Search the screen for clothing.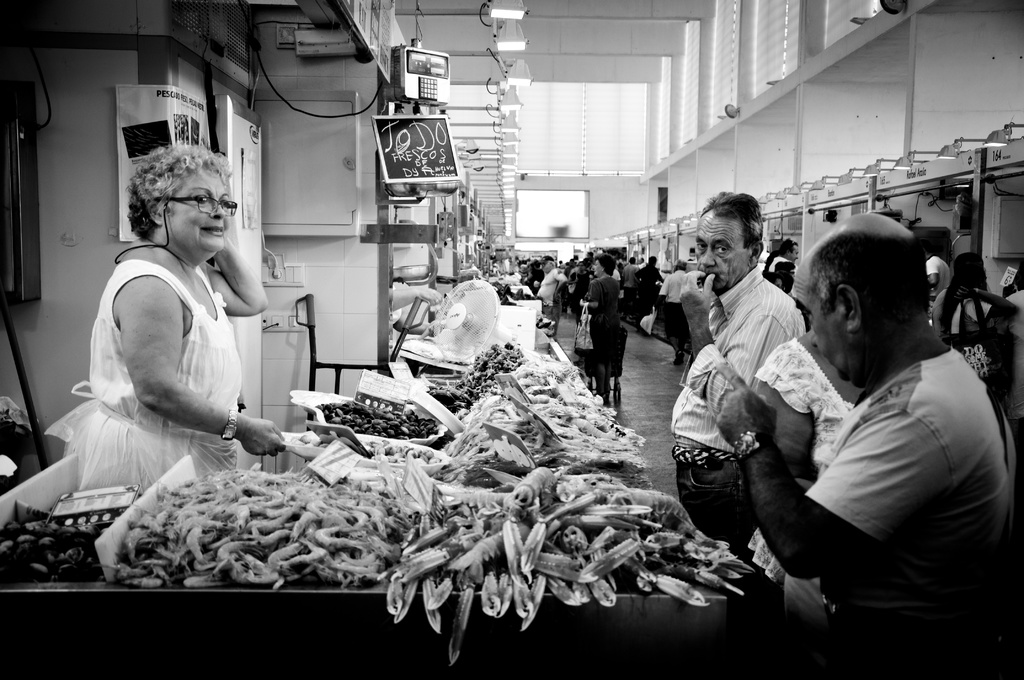
Found at 742,337,858,591.
